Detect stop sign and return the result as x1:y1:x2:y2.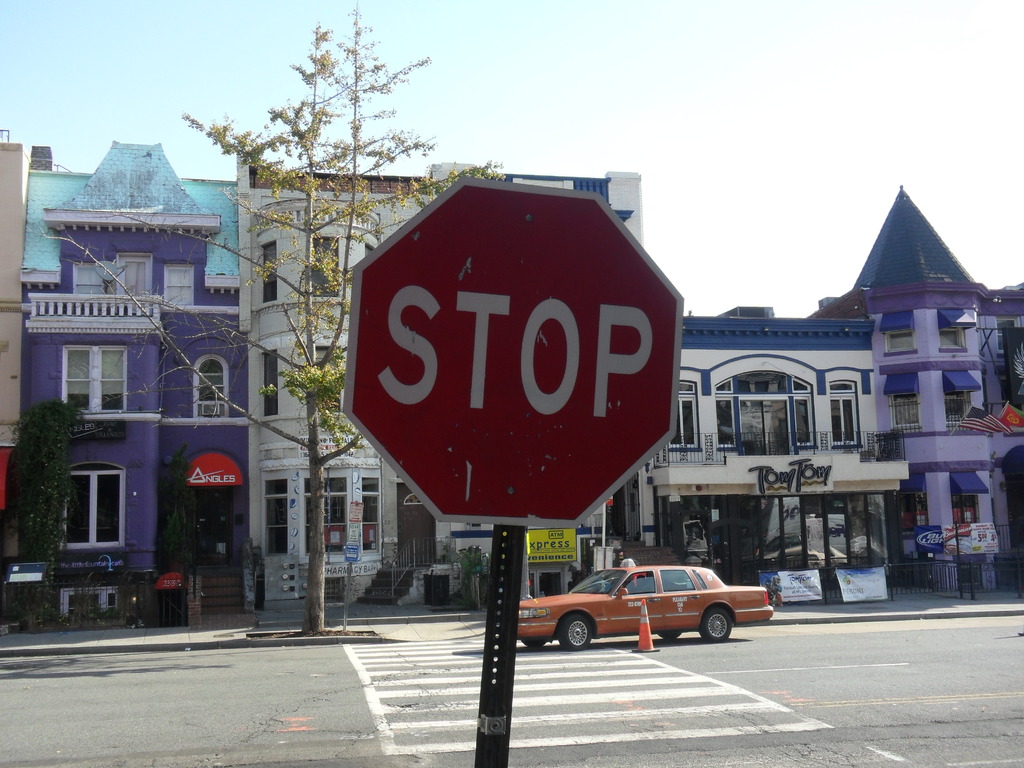
340:170:685:532.
